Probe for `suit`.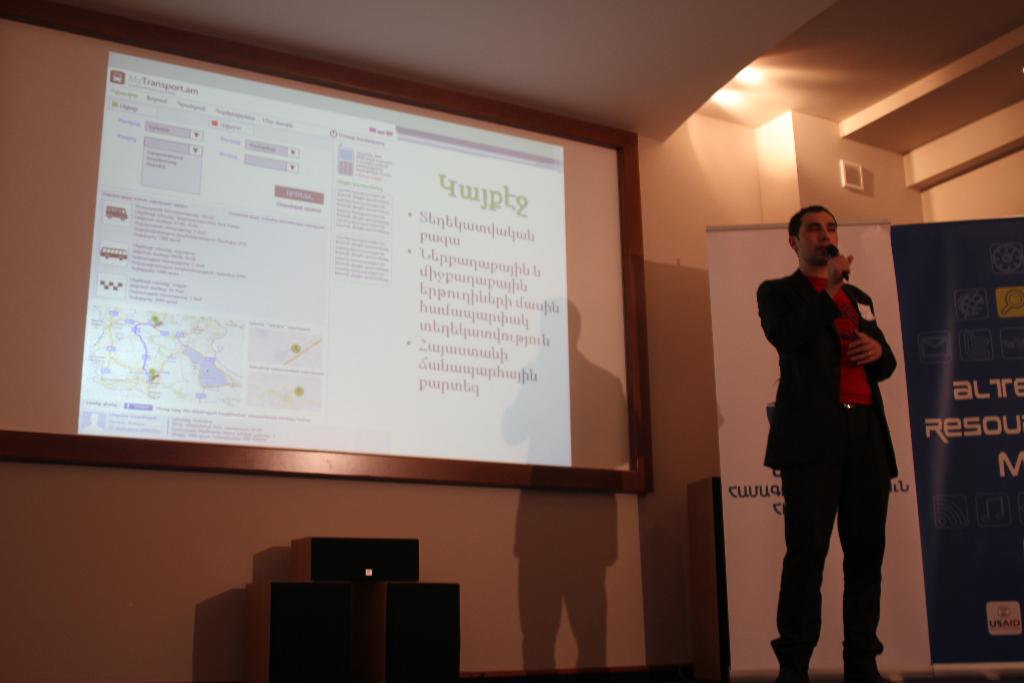
Probe result: rect(769, 177, 950, 662).
